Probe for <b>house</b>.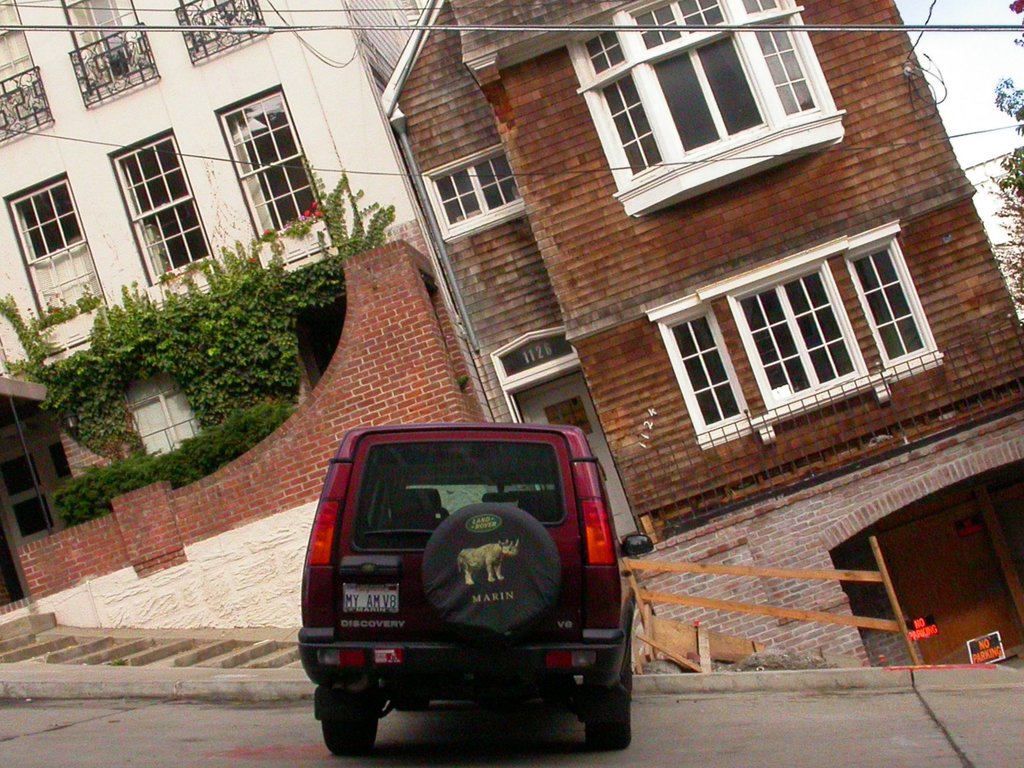
Probe result: Rect(1, 0, 489, 627).
